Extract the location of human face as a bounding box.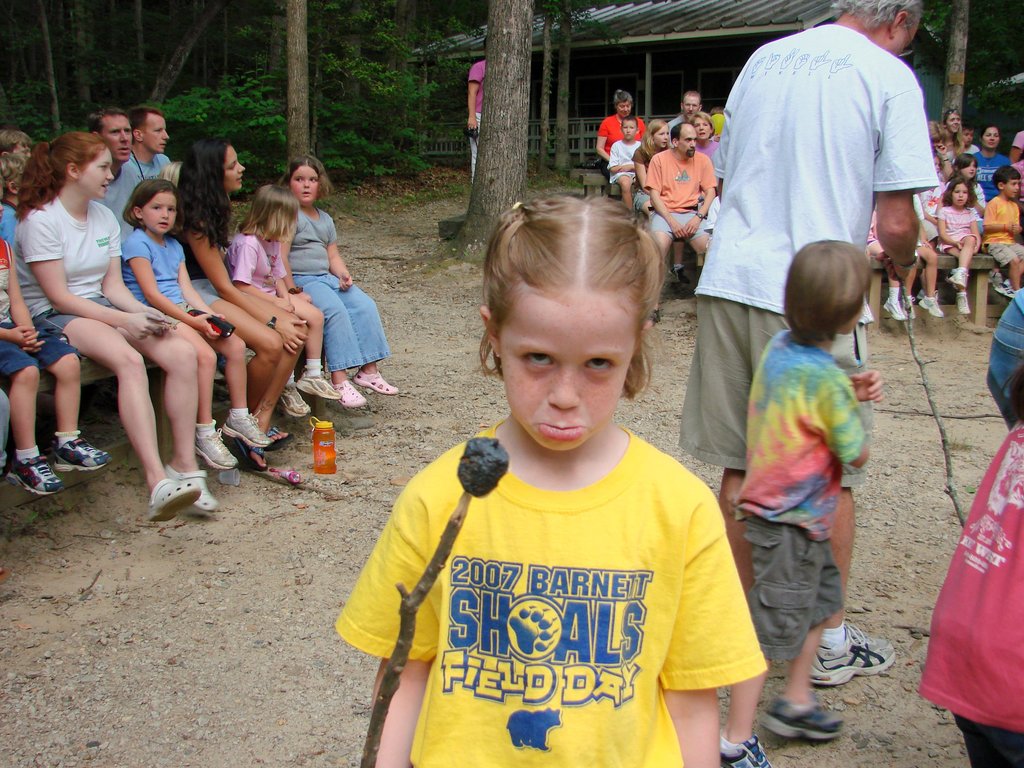
bbox=(101, 117, 134, 163).
